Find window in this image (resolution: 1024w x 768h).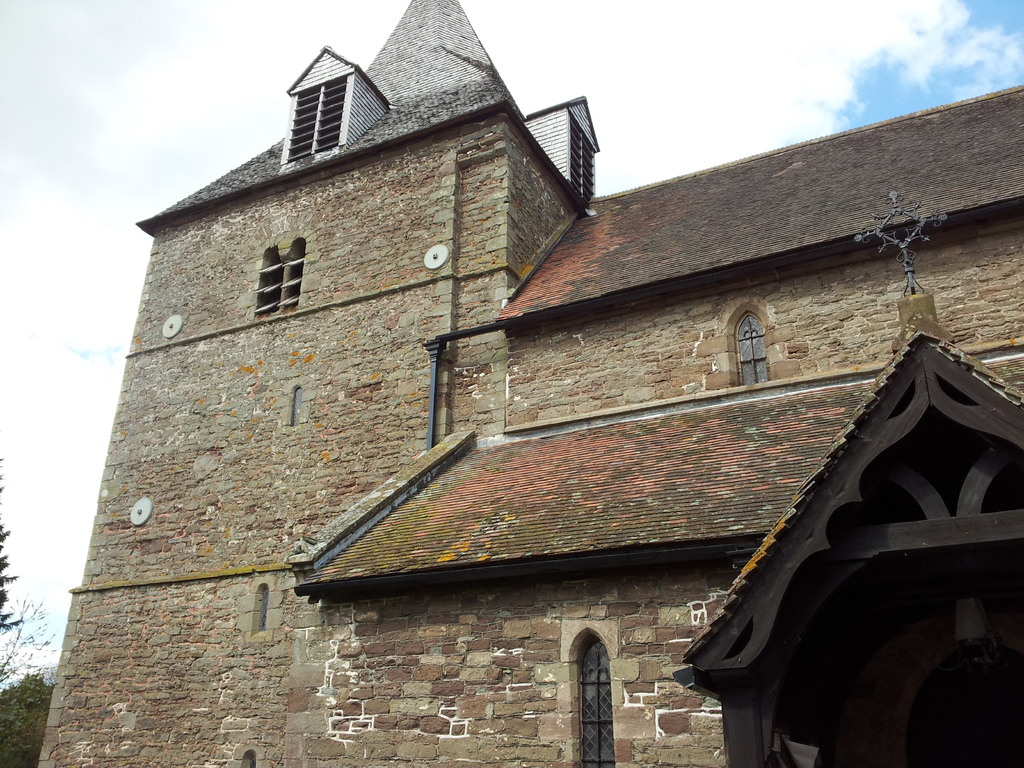
[283, 71, 350, 168].
